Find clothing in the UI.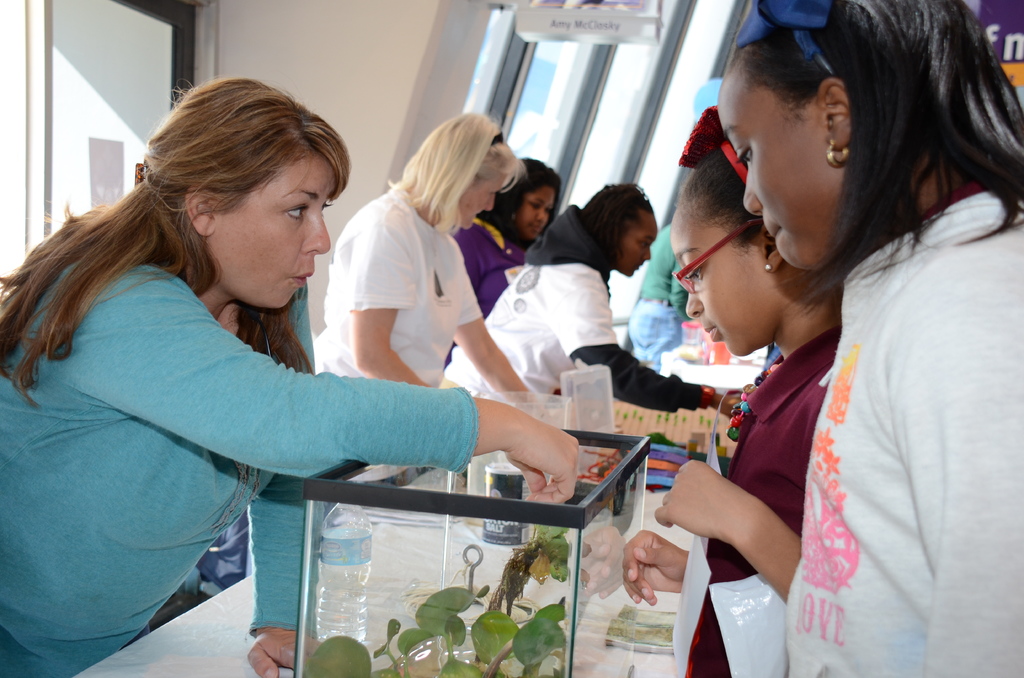
UI element at bbox(691, 321, 843, 677).
